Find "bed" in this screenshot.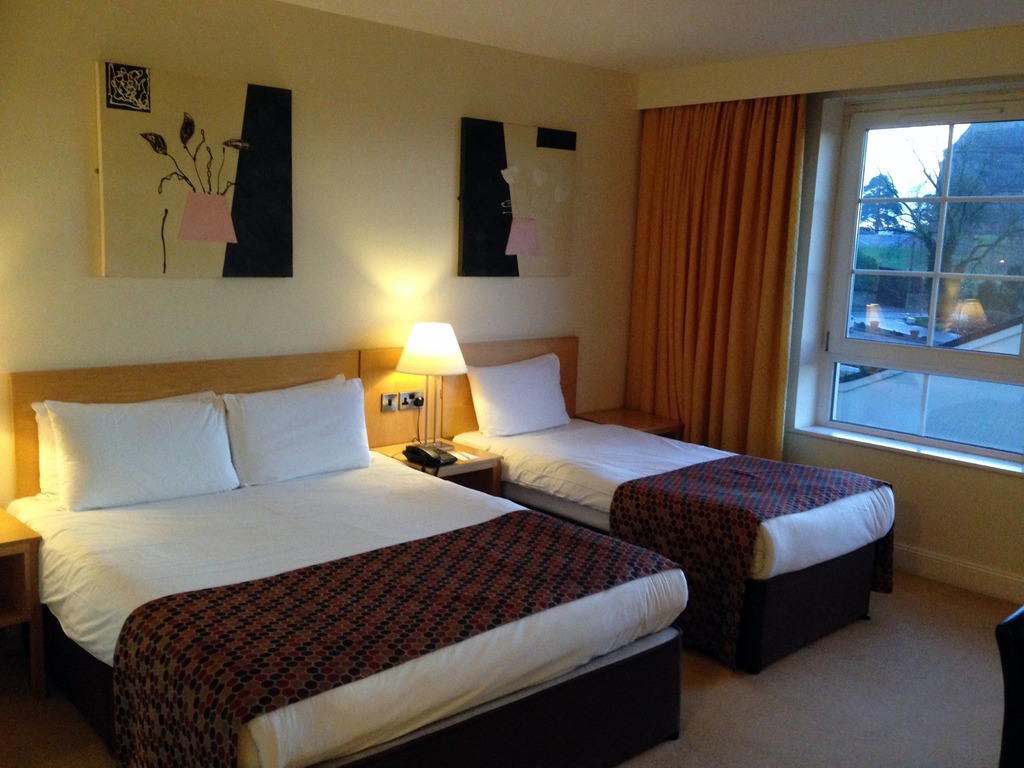
The bounding box for "bed" is 361, 328, 900, 675.
